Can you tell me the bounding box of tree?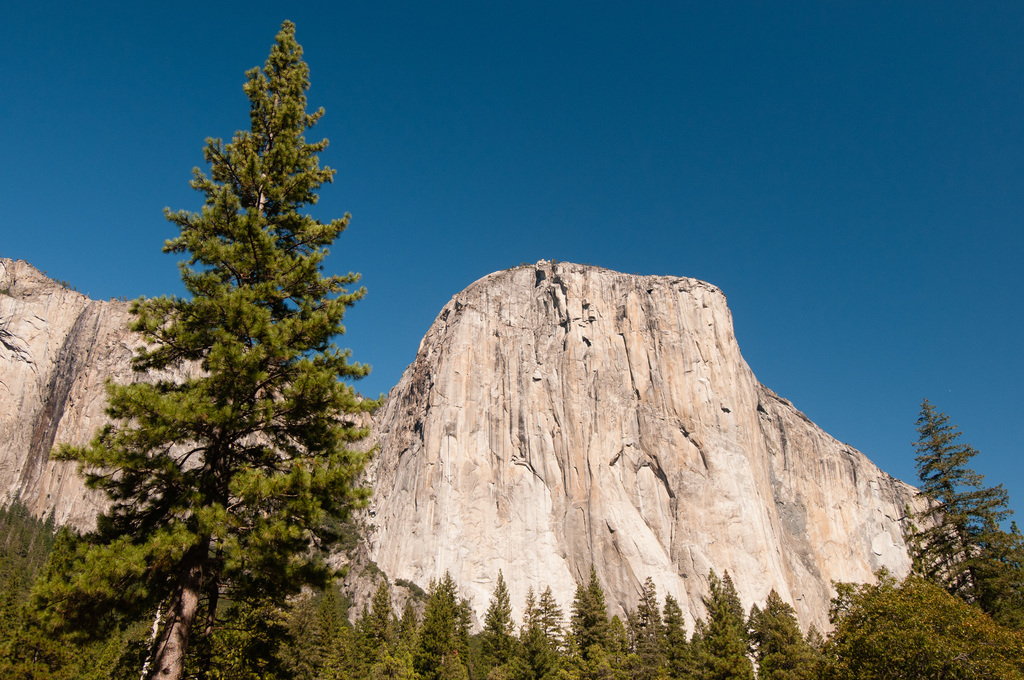
[79, 72, 390, 636].
